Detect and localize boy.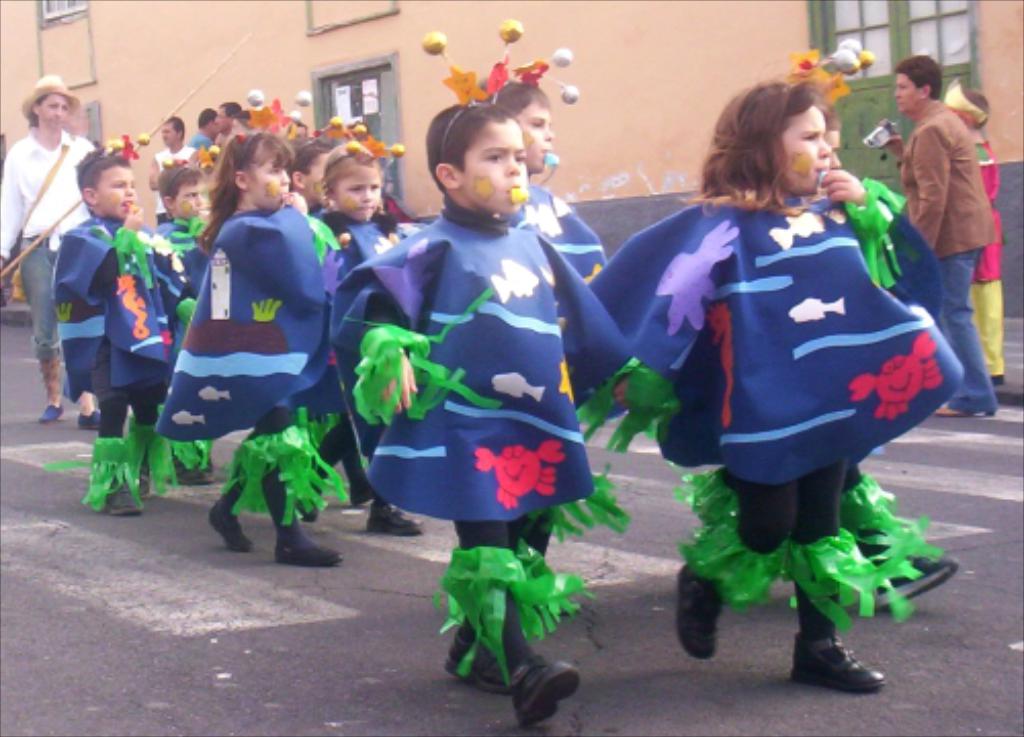
Localized at BBox(152, 149, 225, 481).
